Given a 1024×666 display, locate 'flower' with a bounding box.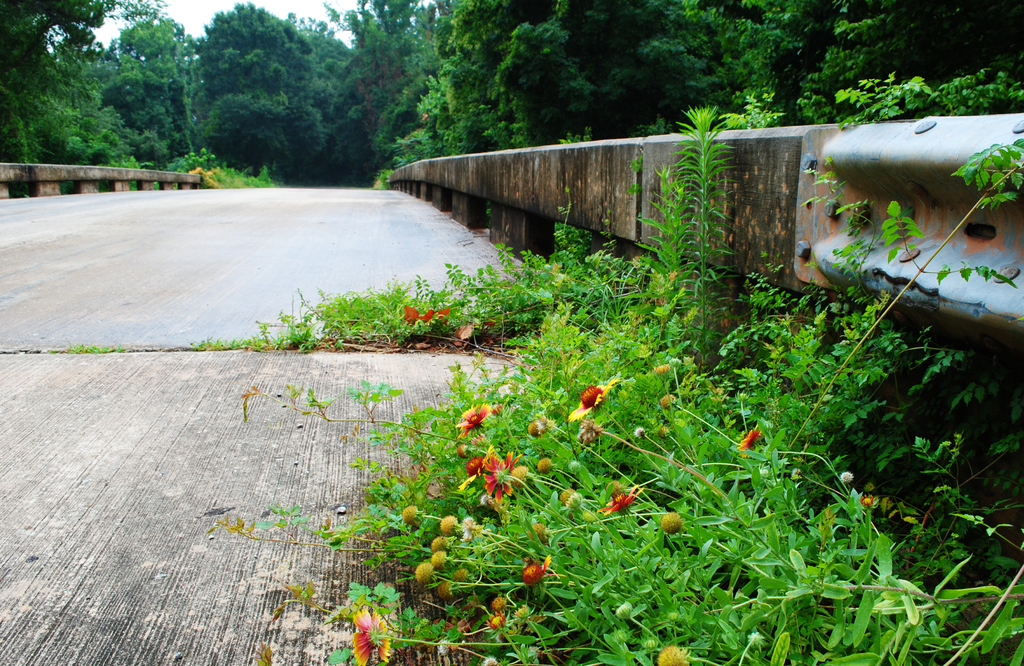
Located: x1=596, y1=492, x2=646, y2=513.
